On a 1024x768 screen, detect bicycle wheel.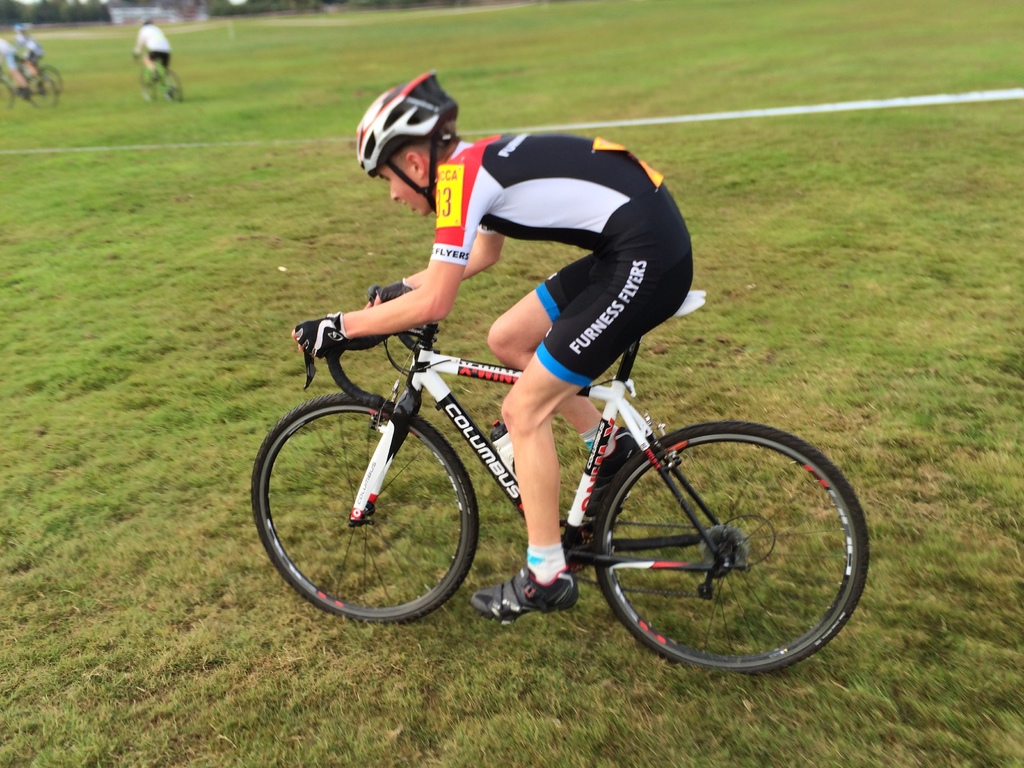
(577,412,874,687).
